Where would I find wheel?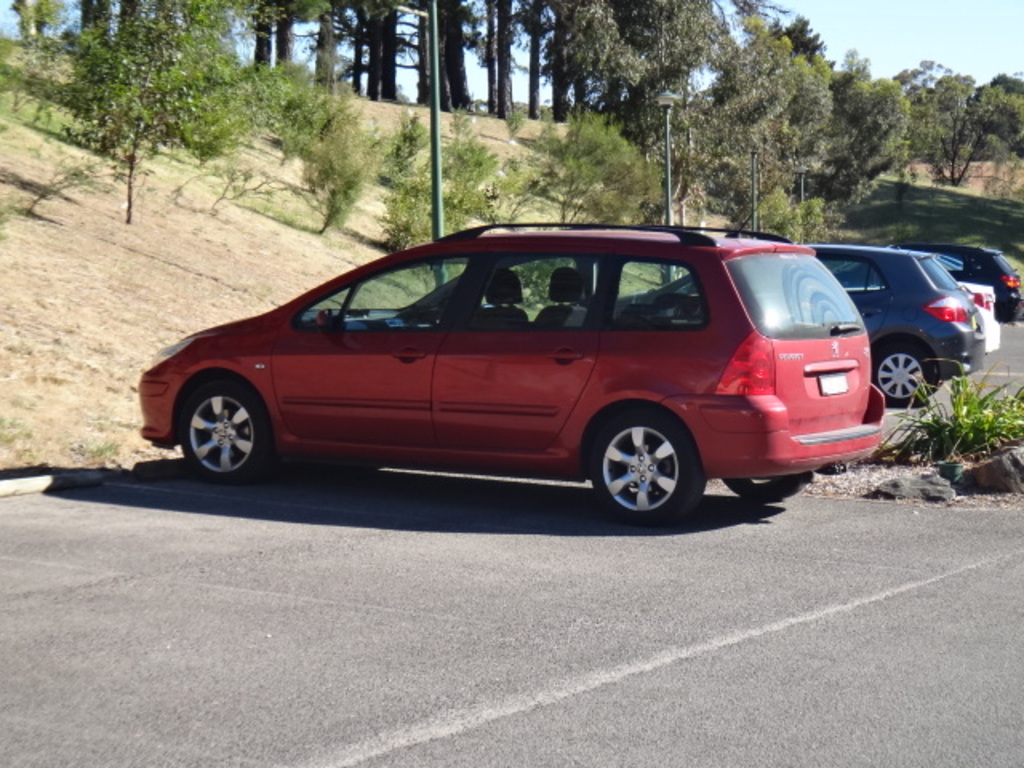
At [723,475,813,506].
